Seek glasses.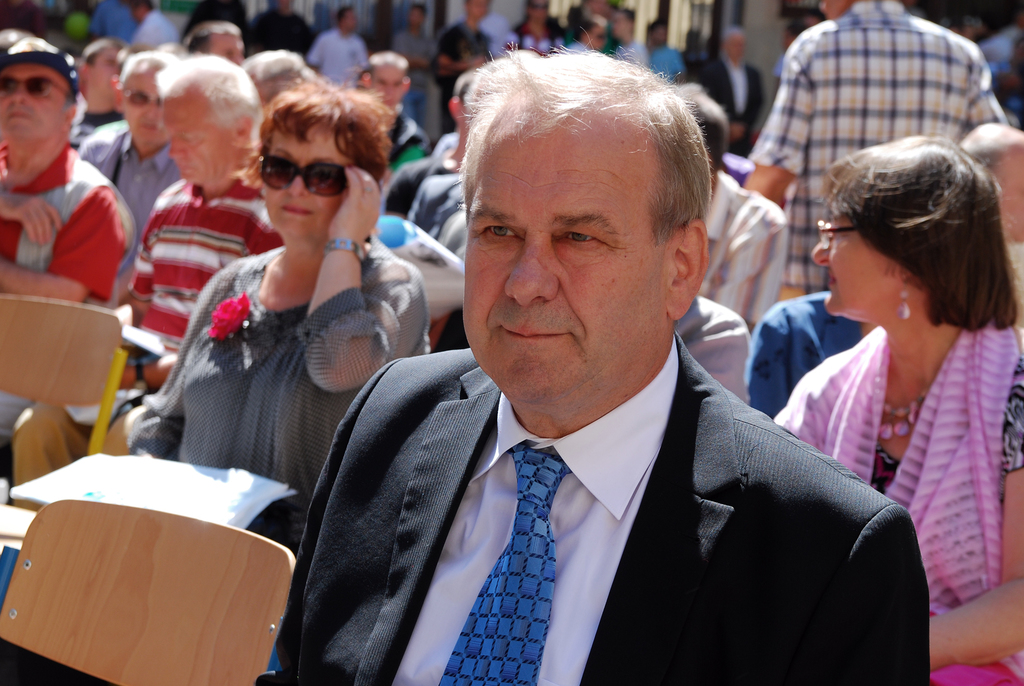
bbox=[260, 151, 348, 195].
